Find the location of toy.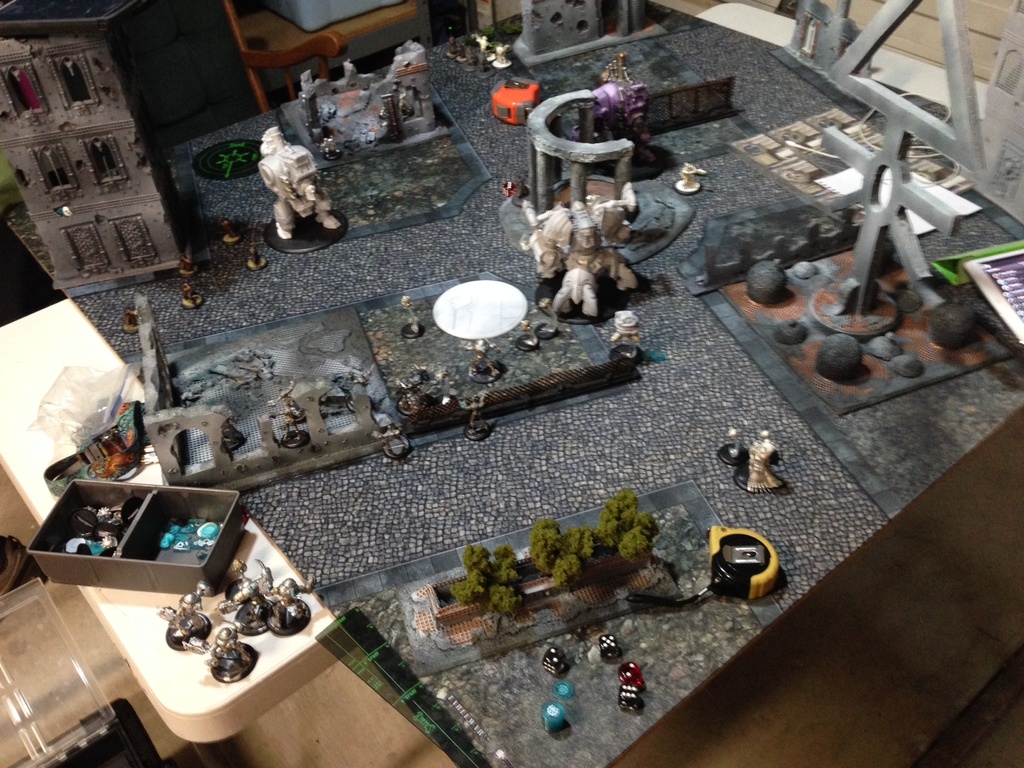
Location: bbox=[541, 646, 571, 678].
